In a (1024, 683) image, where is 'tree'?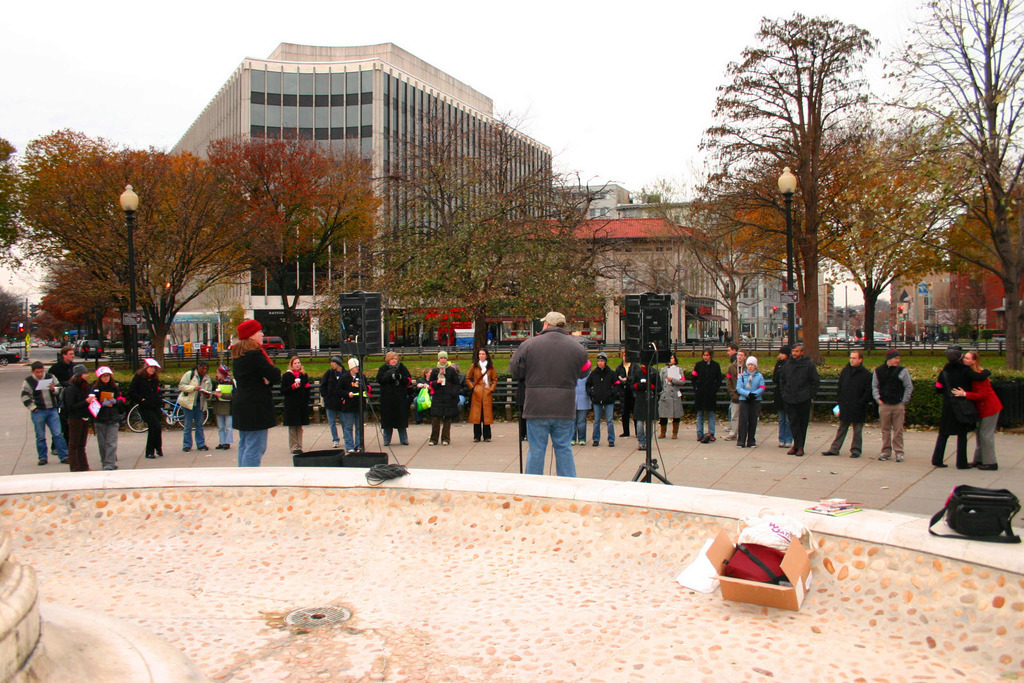
box=[870, 0, 1023, 372].
